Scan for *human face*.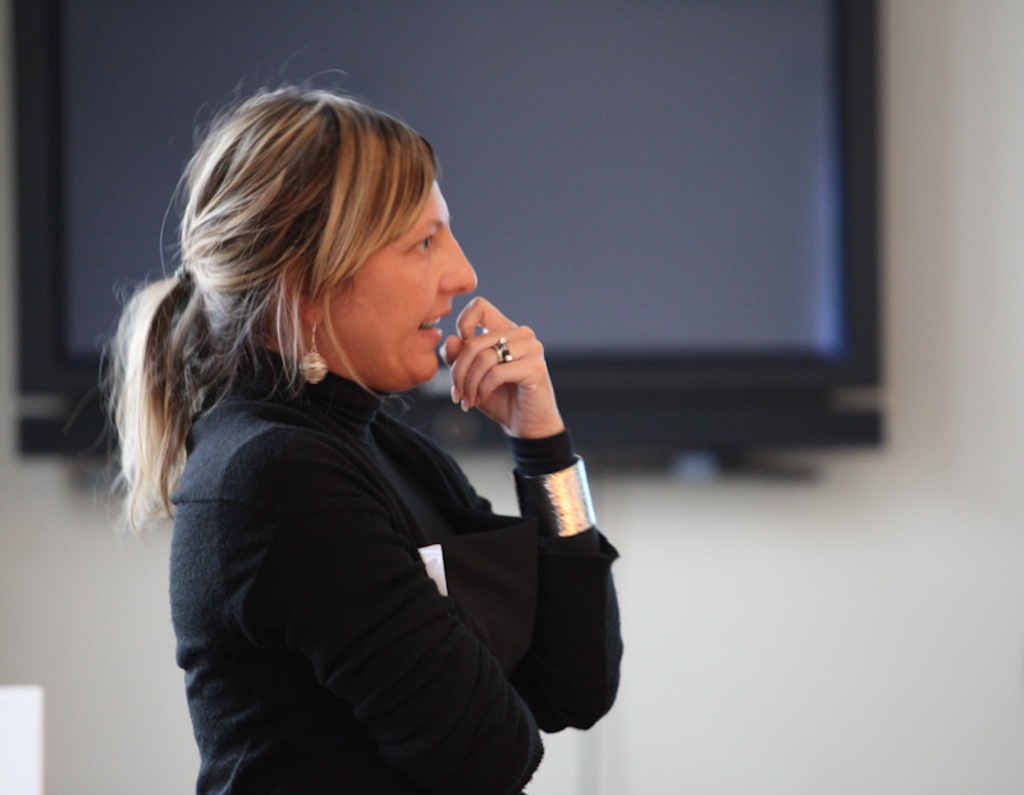
Scan result: <box>316,182,475,388</box>.
